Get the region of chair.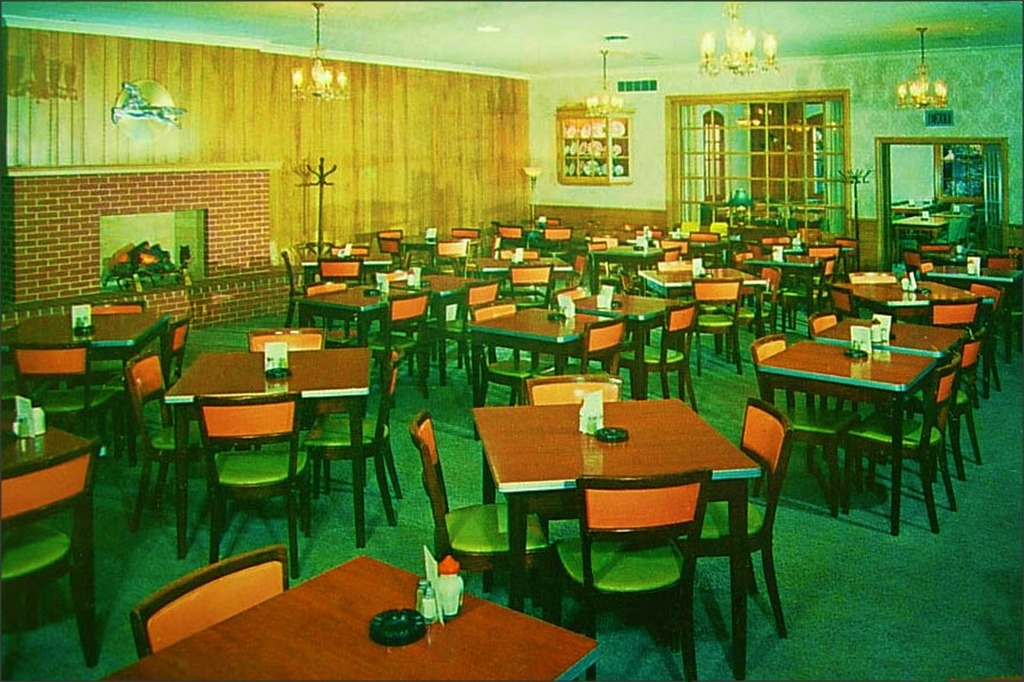
bbox(1006, 246, 1023, 326).
